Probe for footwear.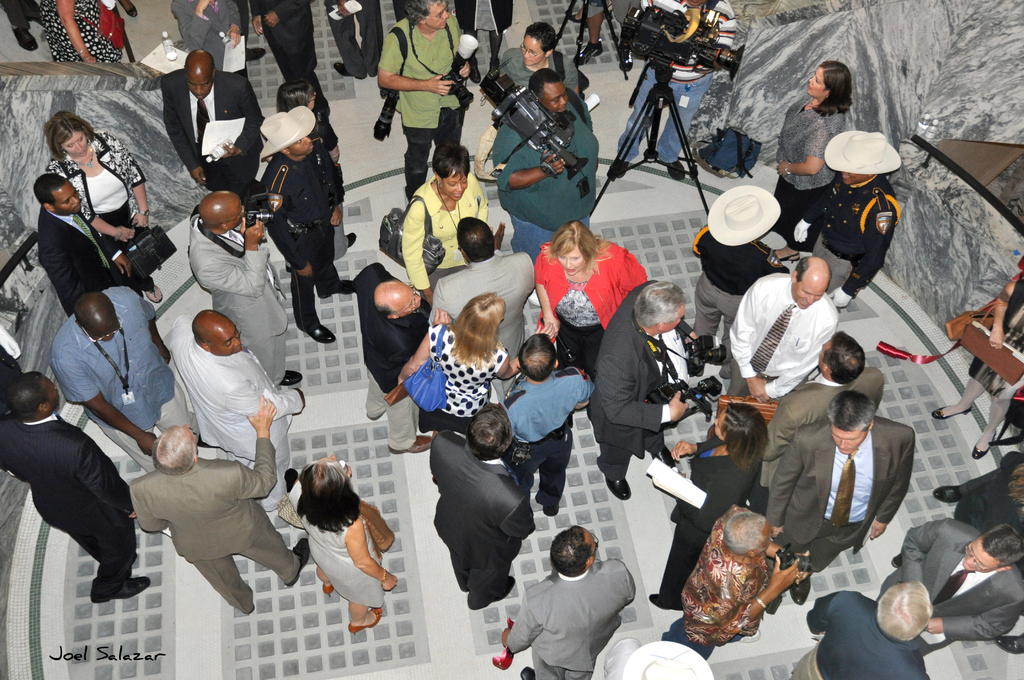
Probe result: 307 324 337 341.
